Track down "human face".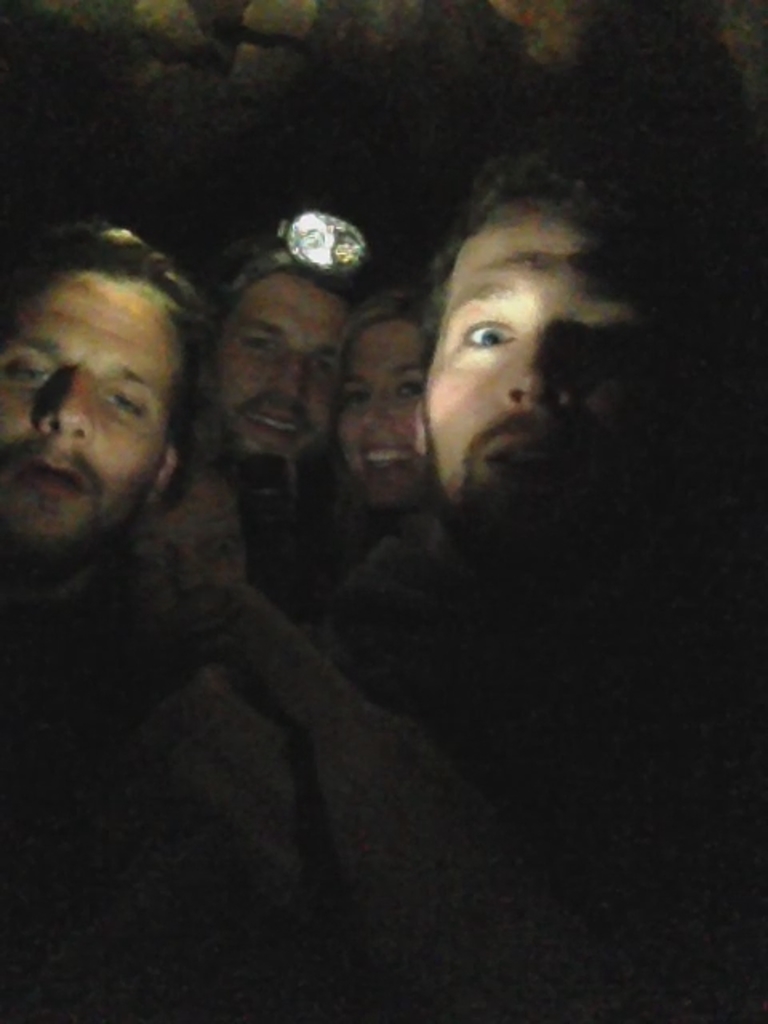
Tracked to [x1=203, y1=272, x2=357, y2=459].
